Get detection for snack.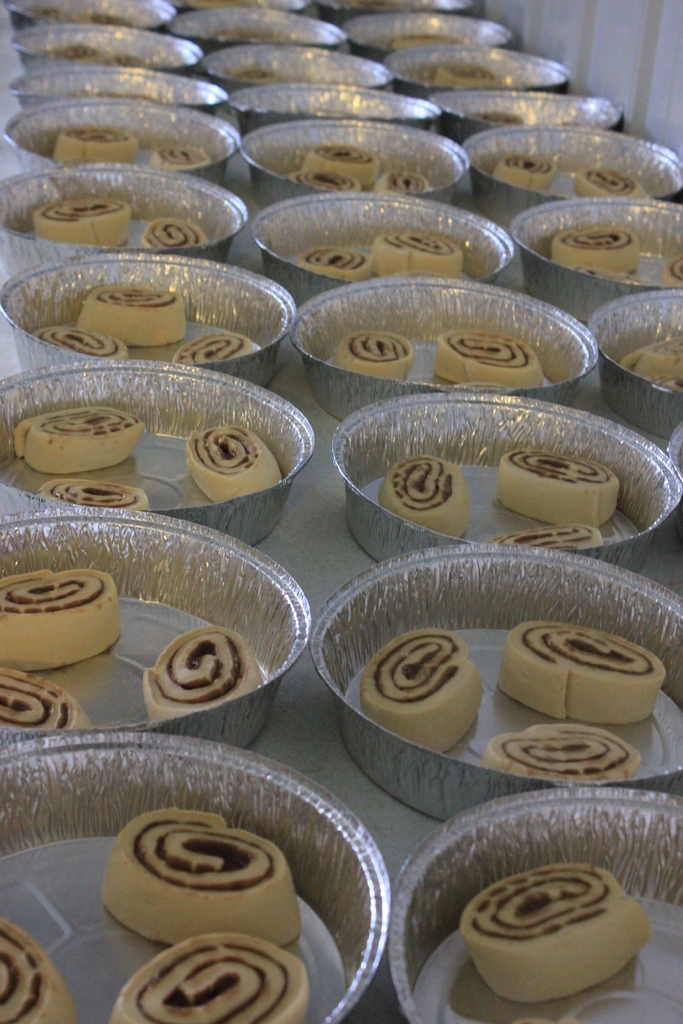
Detection: <box>154,140,211,171</box>.
